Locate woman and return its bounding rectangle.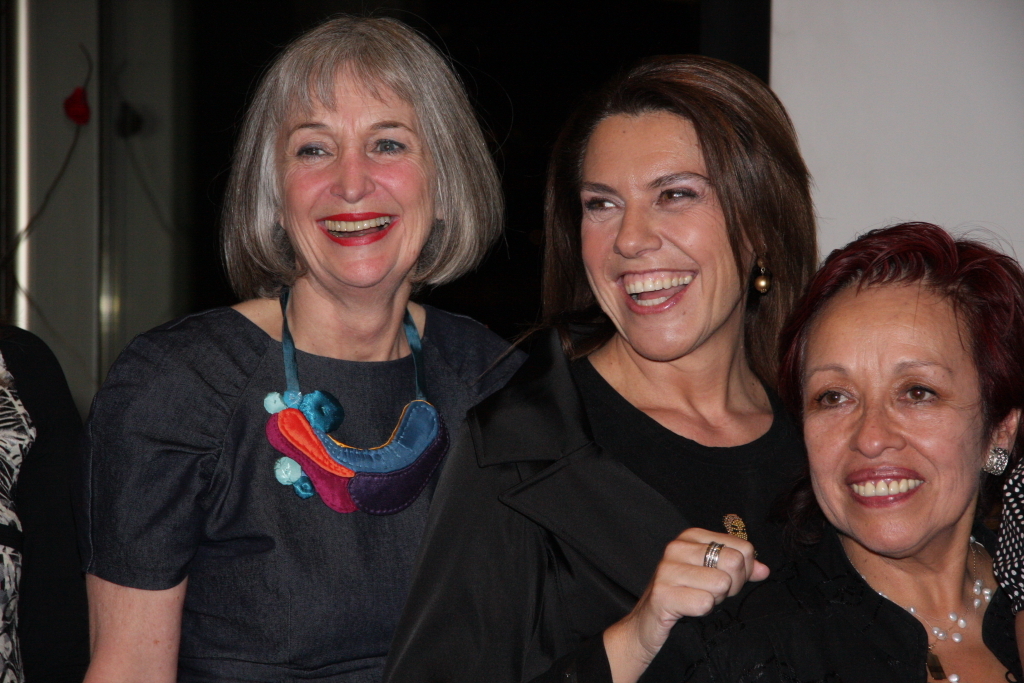
bbox=[382, 51, 1023, 682].
